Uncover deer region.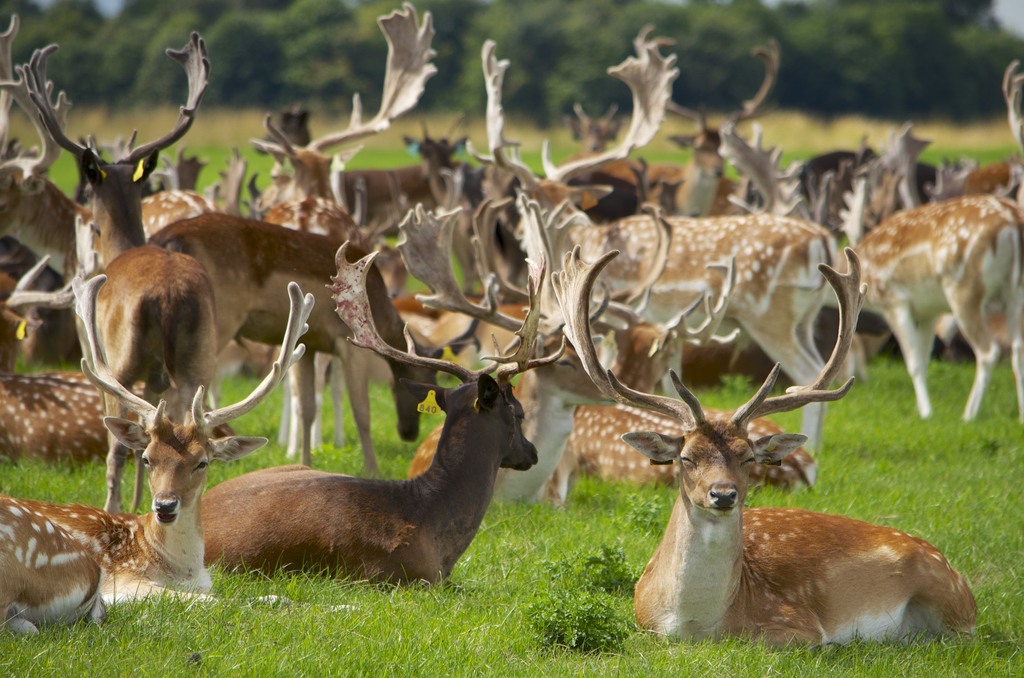
Uncovered: bbox=(17, 36, 221, 515).
